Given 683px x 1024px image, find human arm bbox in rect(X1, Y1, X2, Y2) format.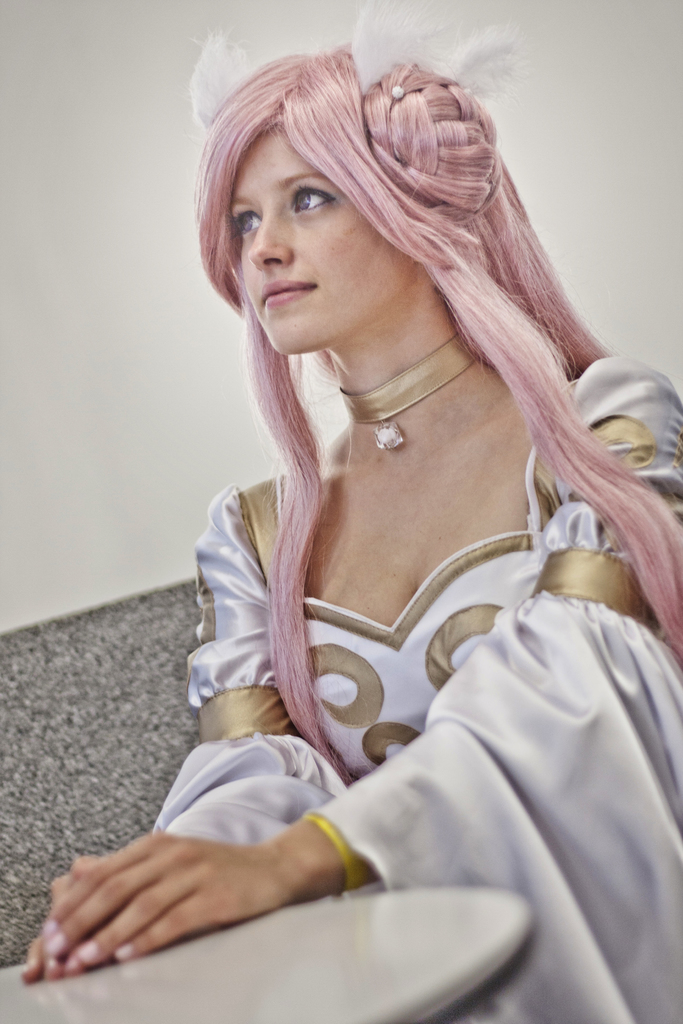
rect(53, 374, 682, 957).
